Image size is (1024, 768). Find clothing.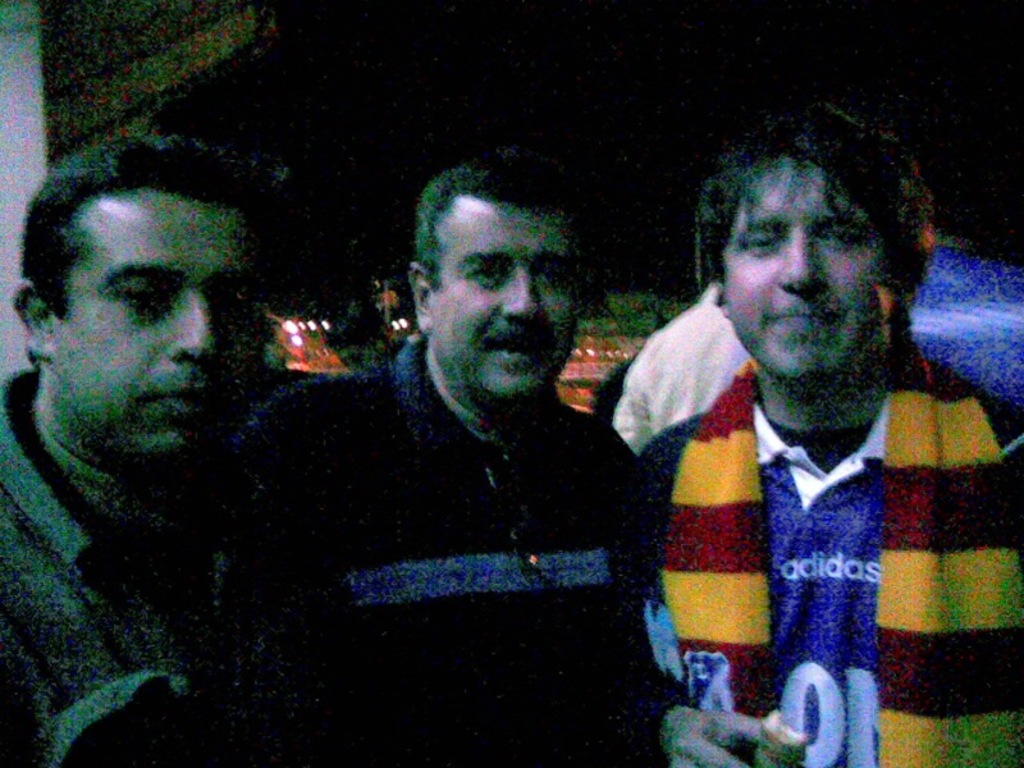
pyautogui.locateOnScreen(233, 357, 667, 767).
